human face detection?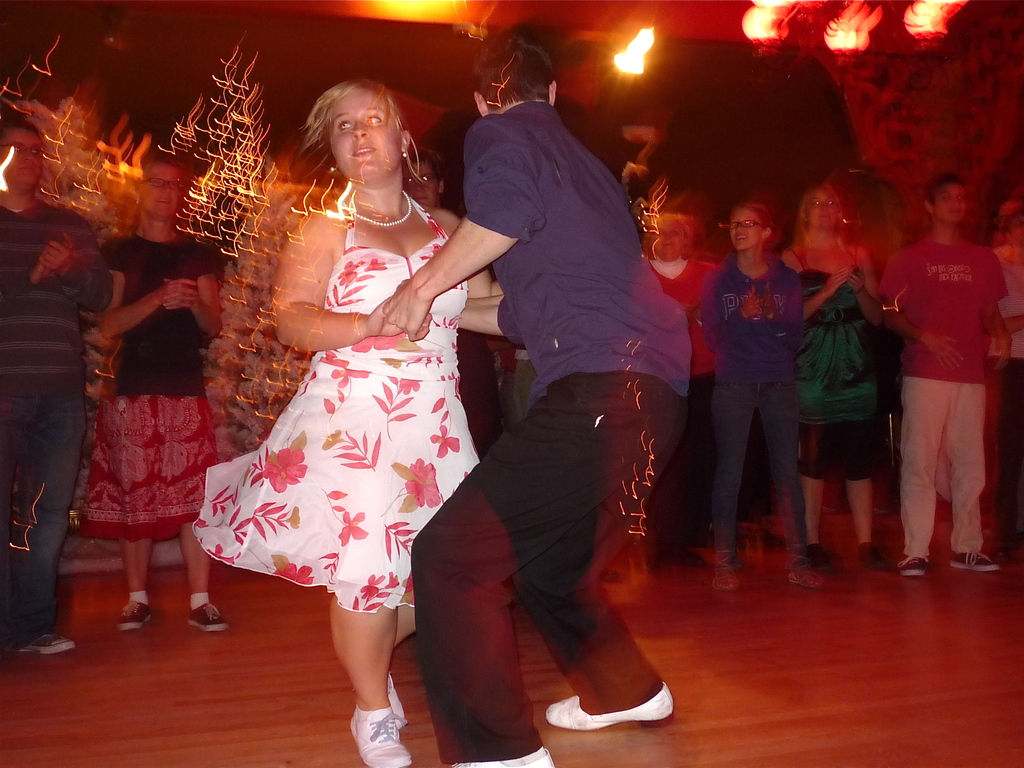
0, 129, 43, 184
